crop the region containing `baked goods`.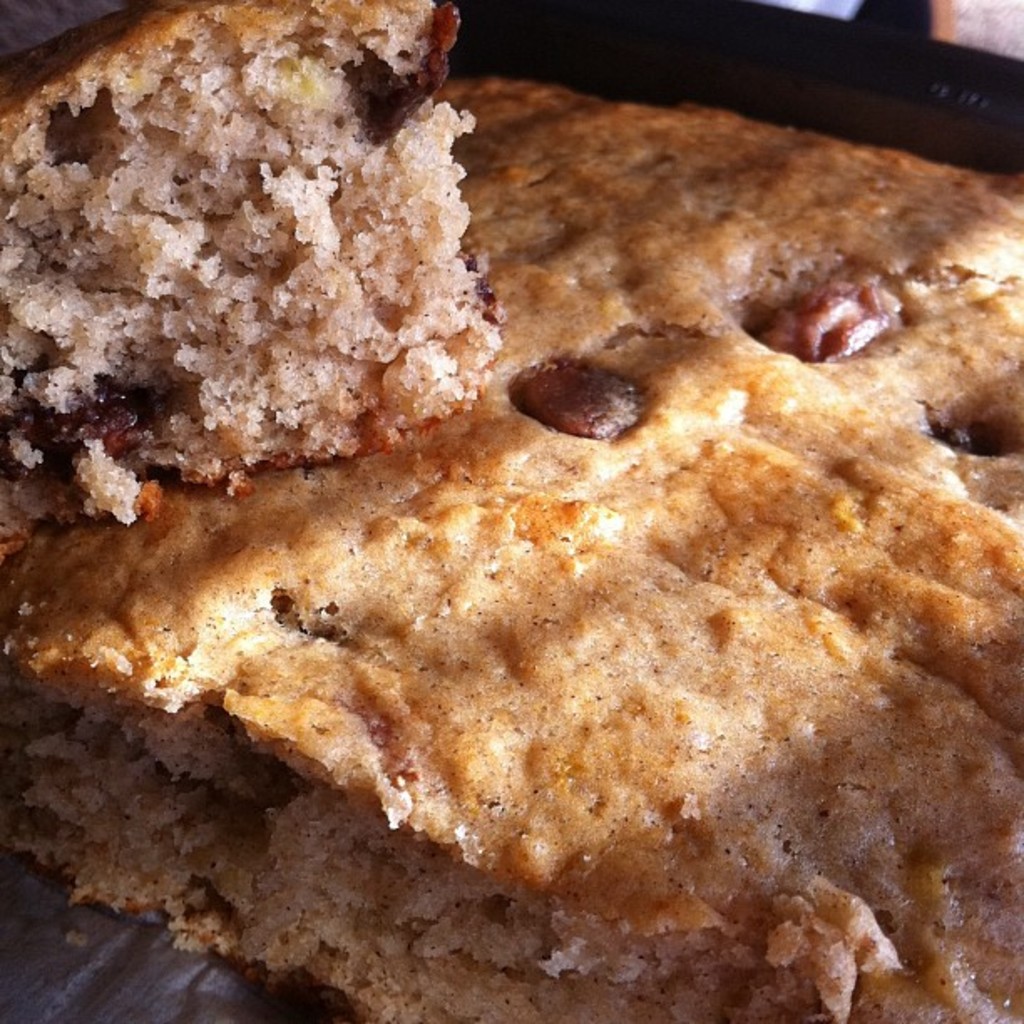
Crop region: 0, 0, 509, 552.
